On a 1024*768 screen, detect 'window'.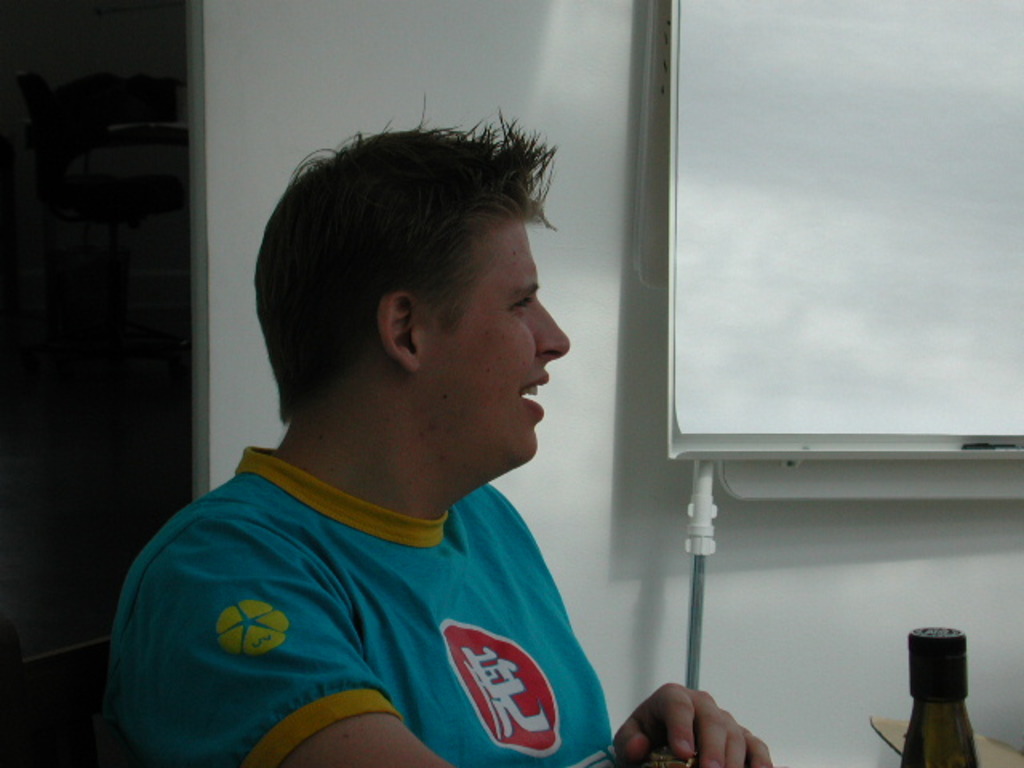
[left=619, top=6, right=1023, bottom=518].
